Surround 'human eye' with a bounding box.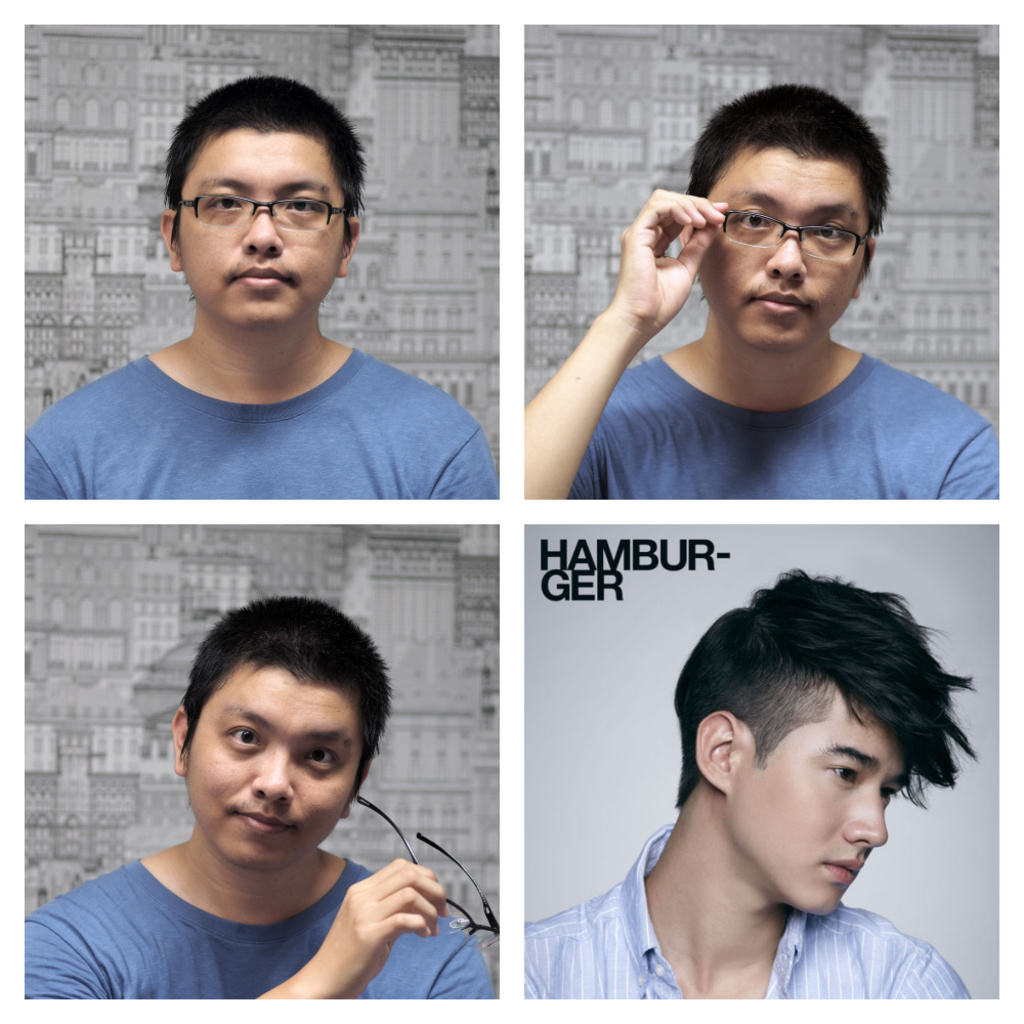
<box>877,784,895,801</box>.
